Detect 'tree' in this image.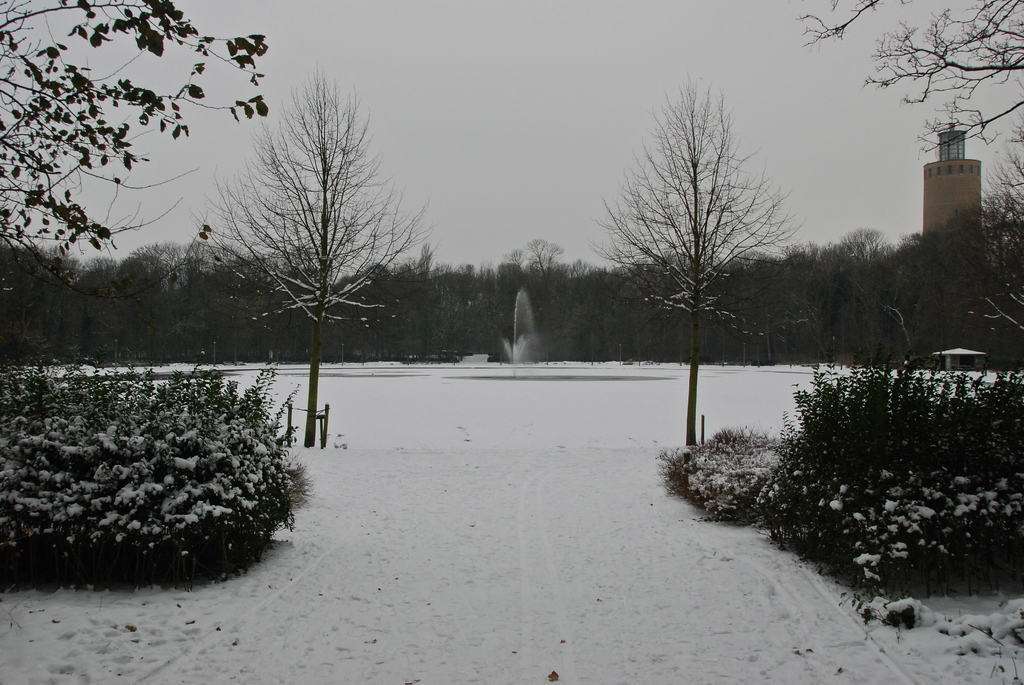
Detection: box=[193, 61, 417, 452].
